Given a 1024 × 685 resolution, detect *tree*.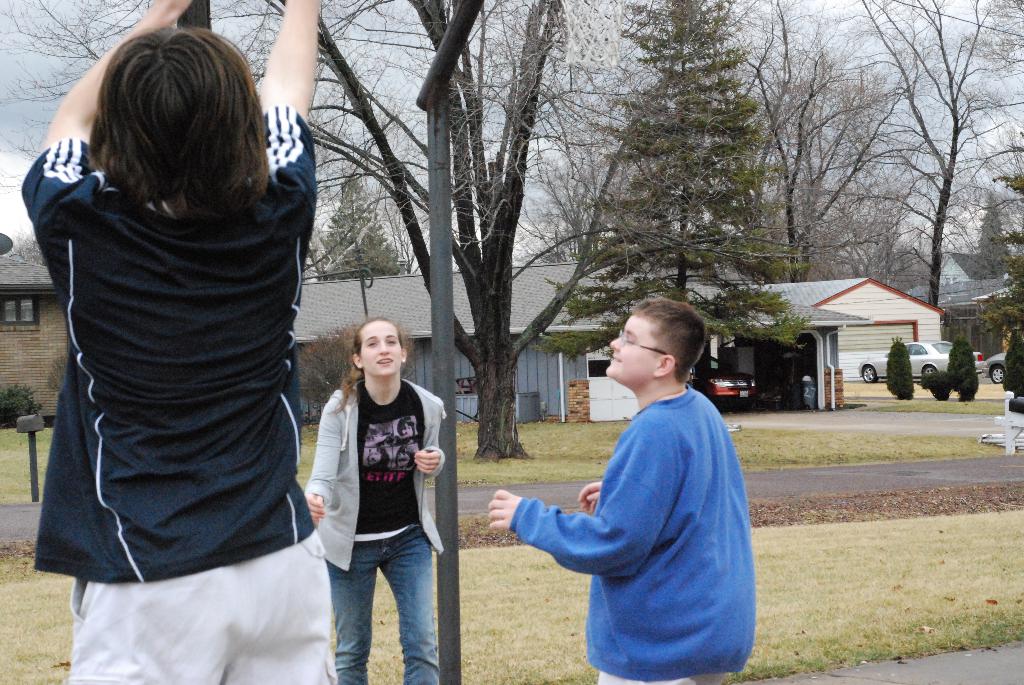
[530,0,808,395].
